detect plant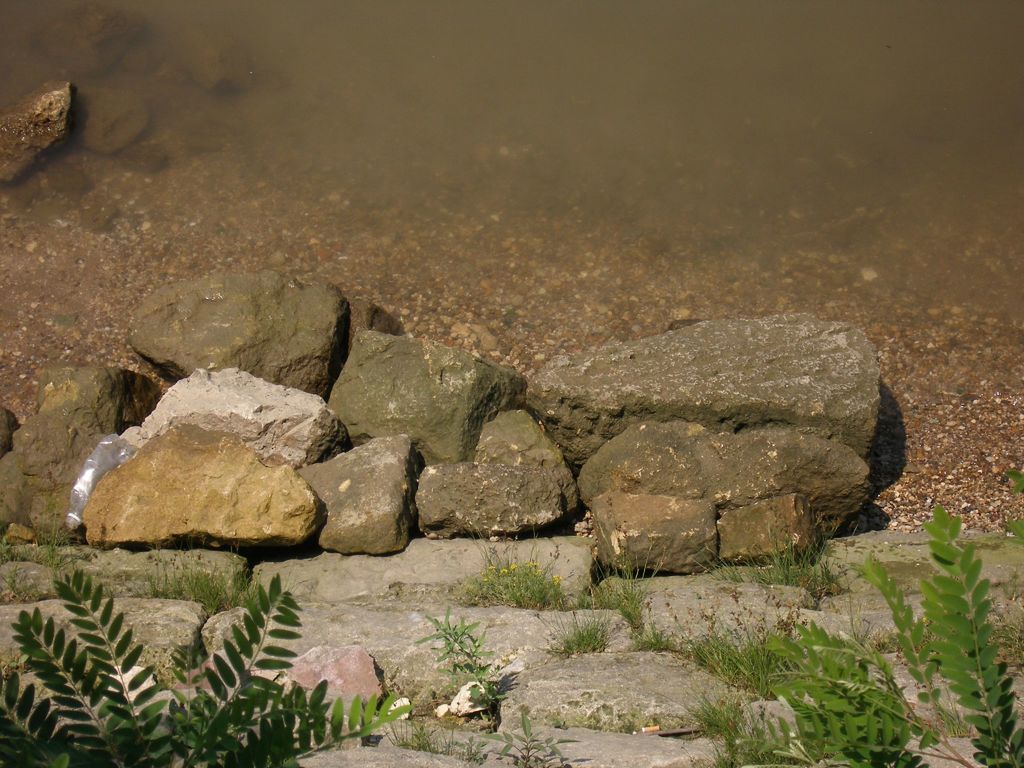
left=530, top=611, right=620, bottom=666
